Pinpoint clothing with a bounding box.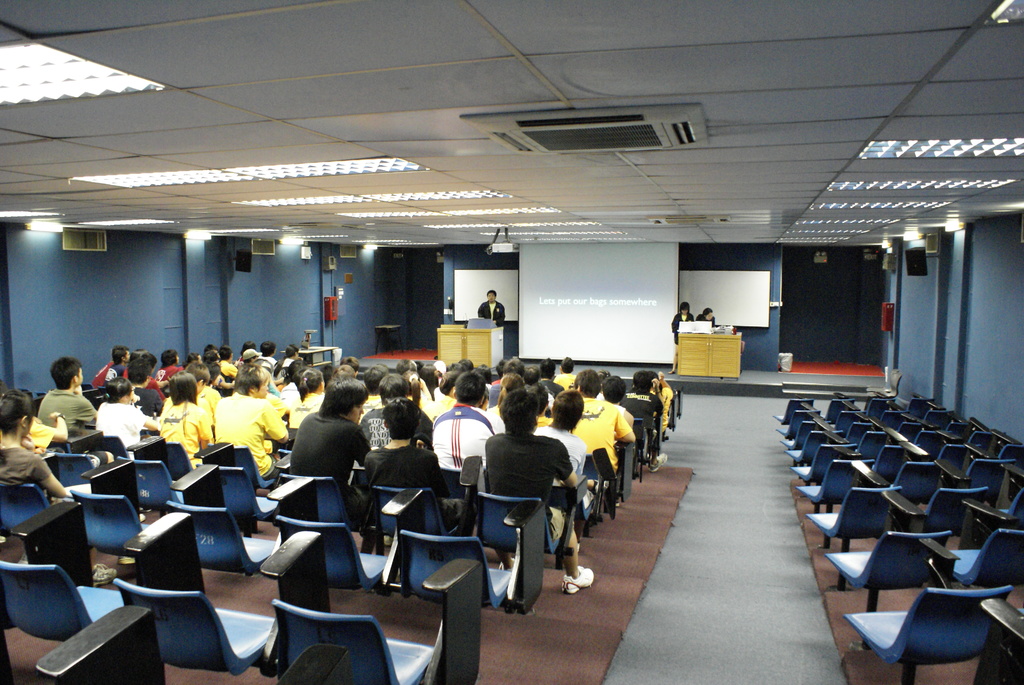
211:392:290:484.
